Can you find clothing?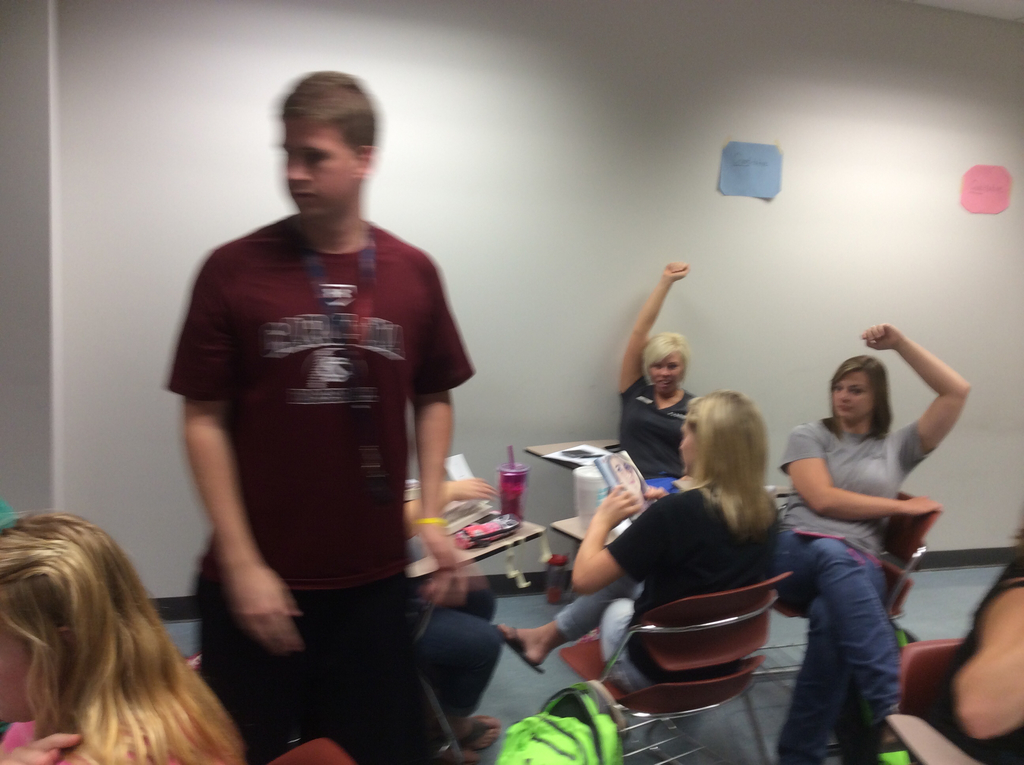
Yes, bounding box: BBox(405, 576, 500, 725).
